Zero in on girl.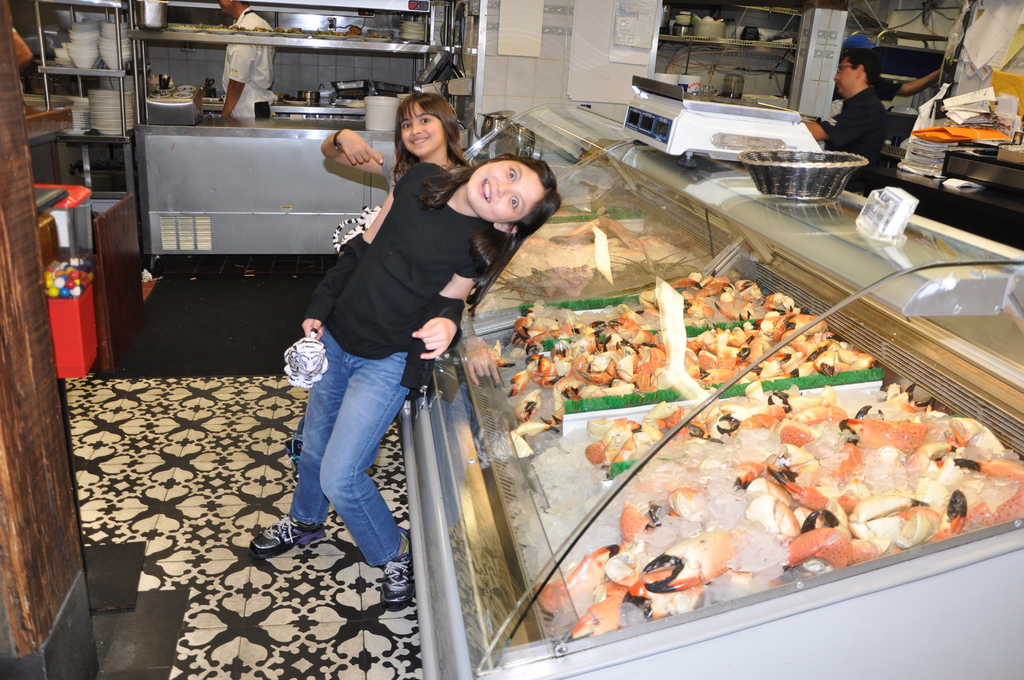
Zeroed in: bbox=[324, 95, 499, 387].
